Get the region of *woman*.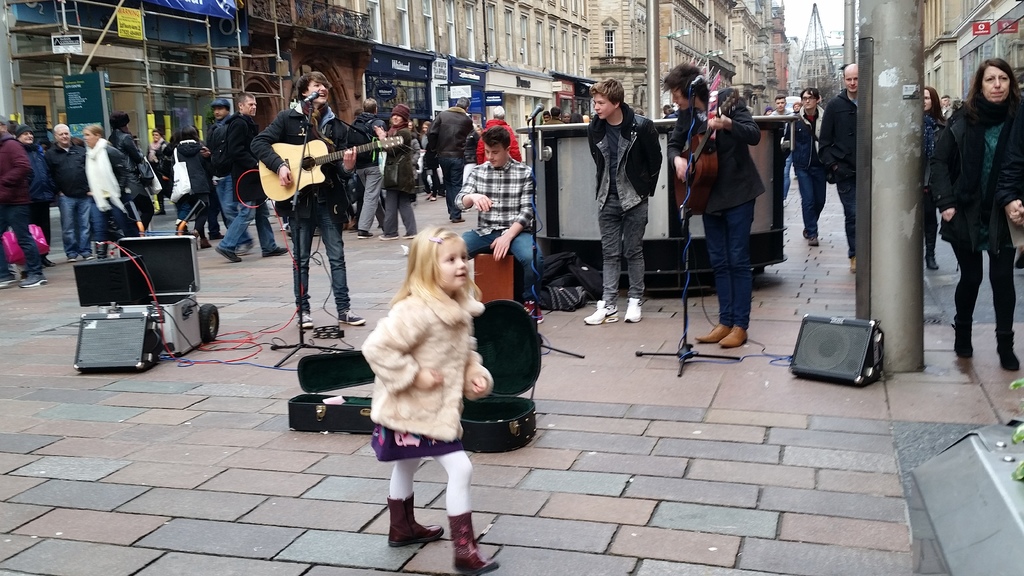
l=933, t=49, r=1018, b=360.
